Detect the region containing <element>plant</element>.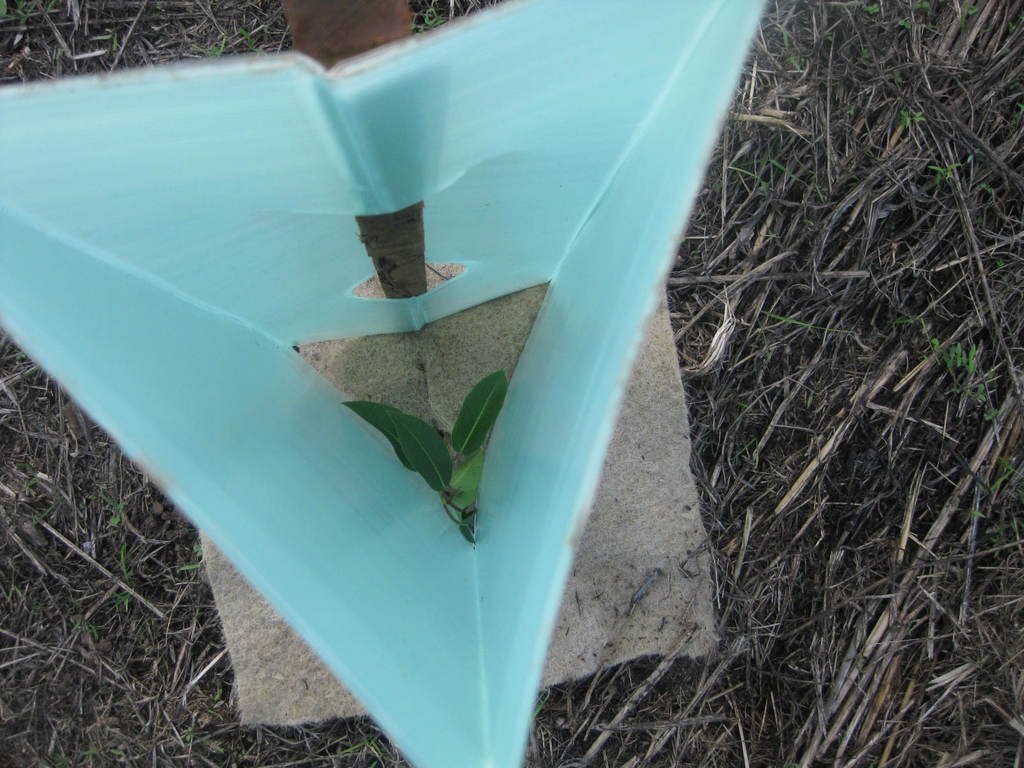
<region>990, 452, 1014, 491</region>.
